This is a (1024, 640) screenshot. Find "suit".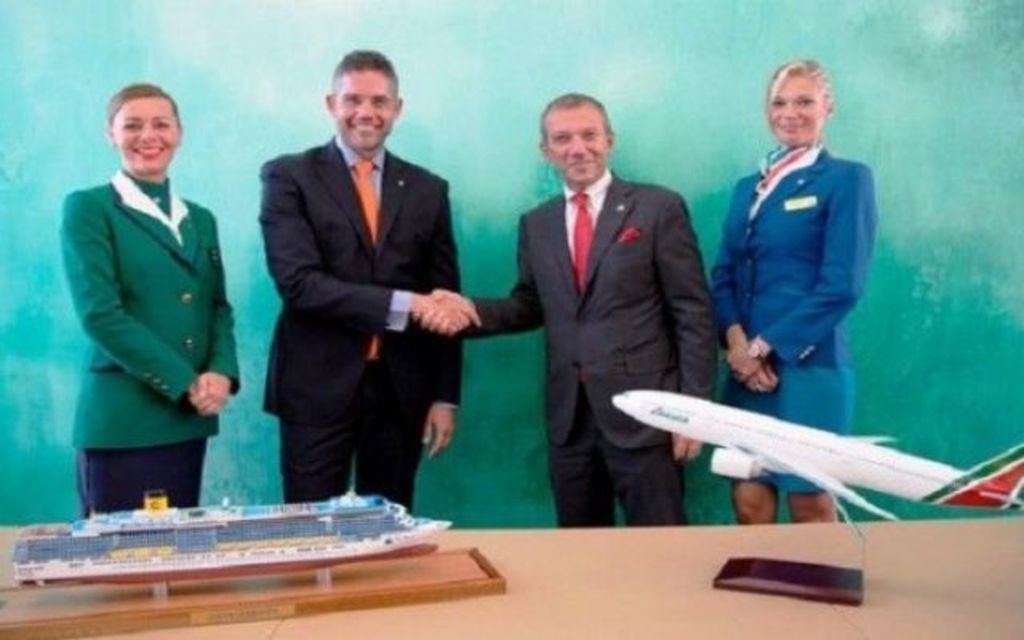
Bounding box: x1=707, y1=144, x2=874, y2=371.
